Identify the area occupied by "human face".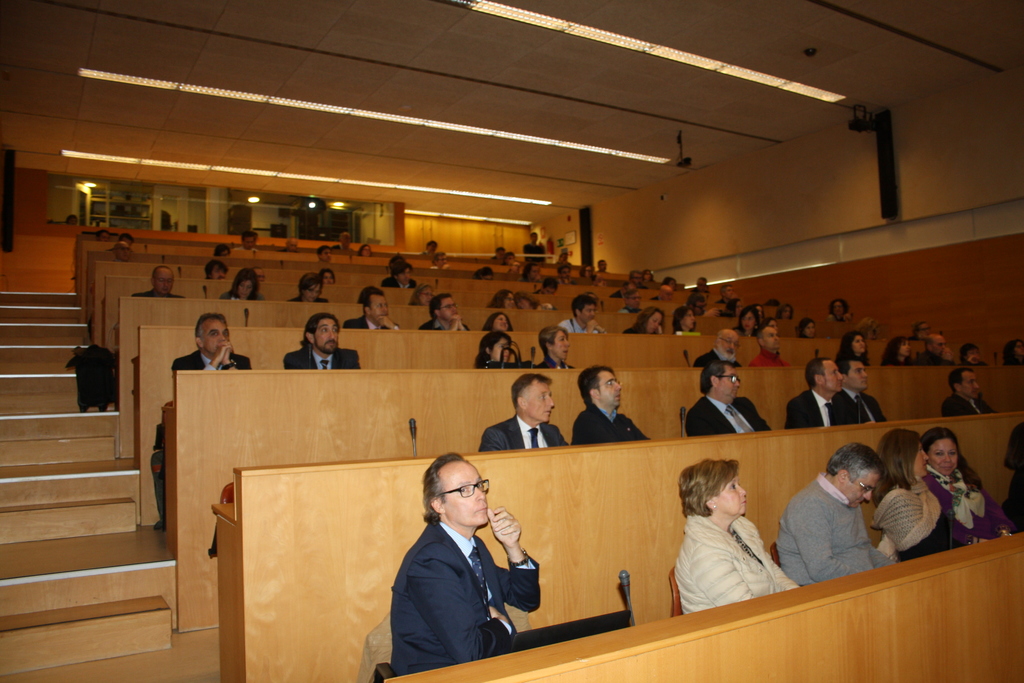
Area: (600, 373, 623, 407).
